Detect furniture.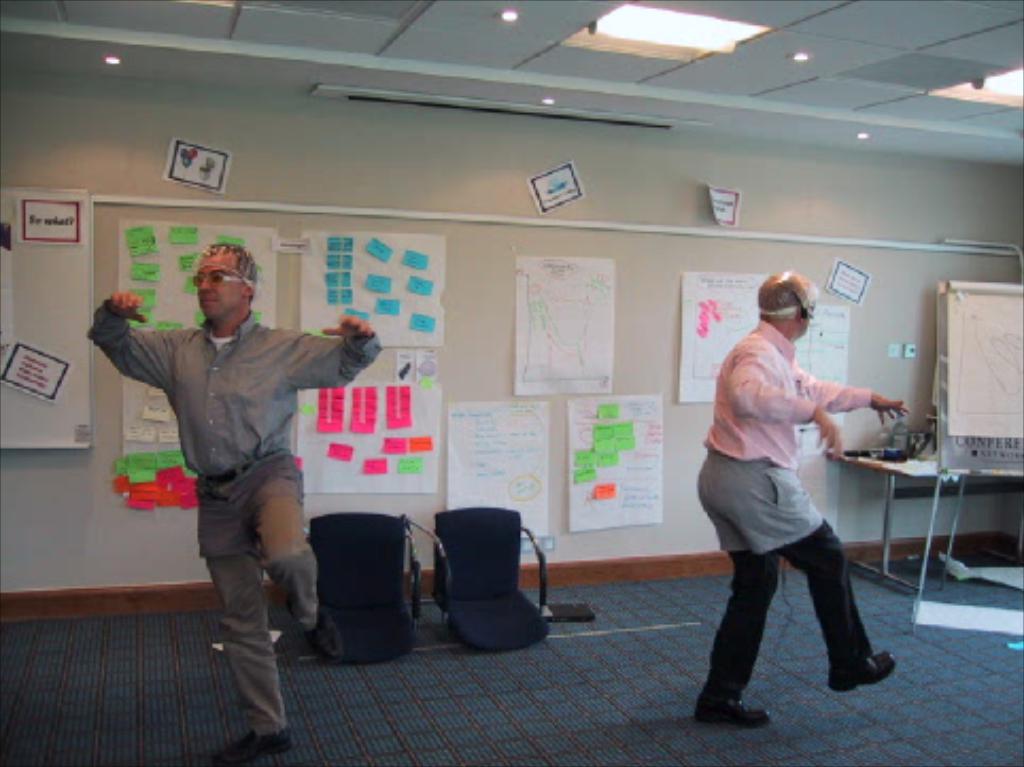
Detected at (x1=304, y1=512, x2=431, y2=671).
